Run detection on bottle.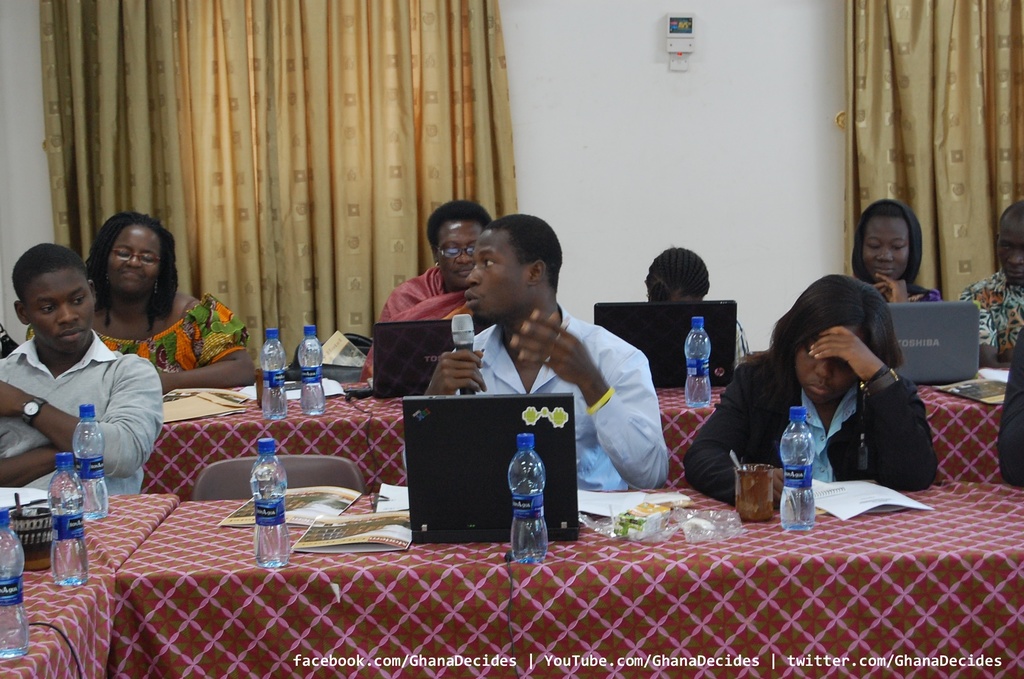
Result: select_region(502, 438, 568, 537).
